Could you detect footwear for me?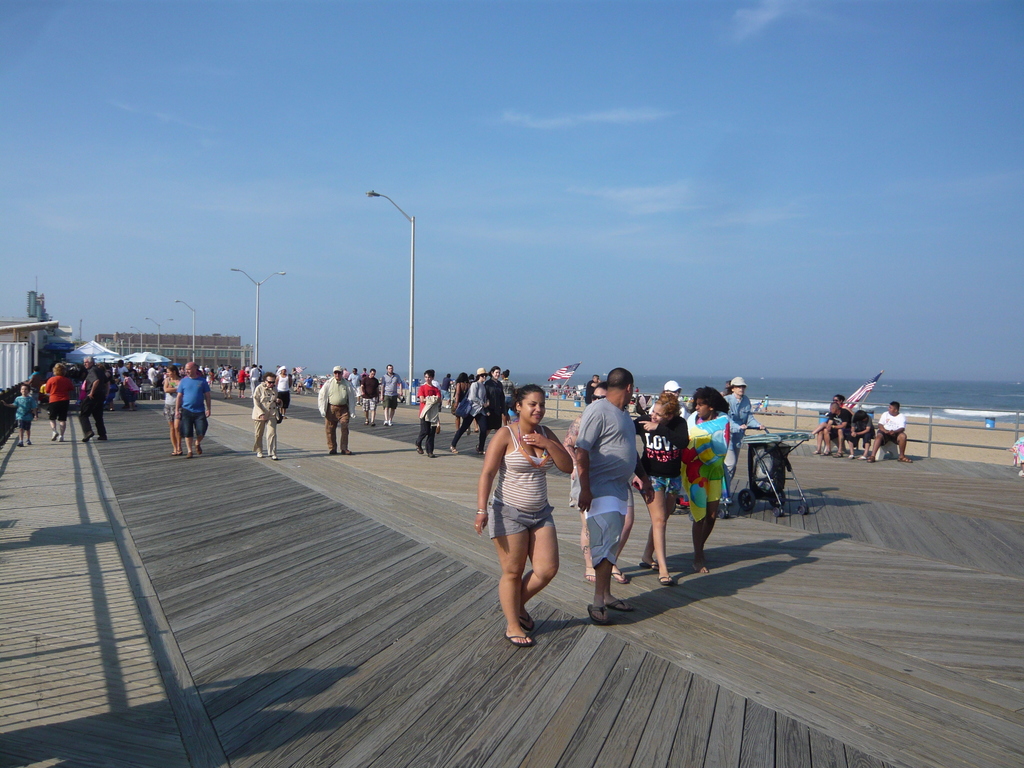
Detection result: locate(428, 446, 437, 461).
